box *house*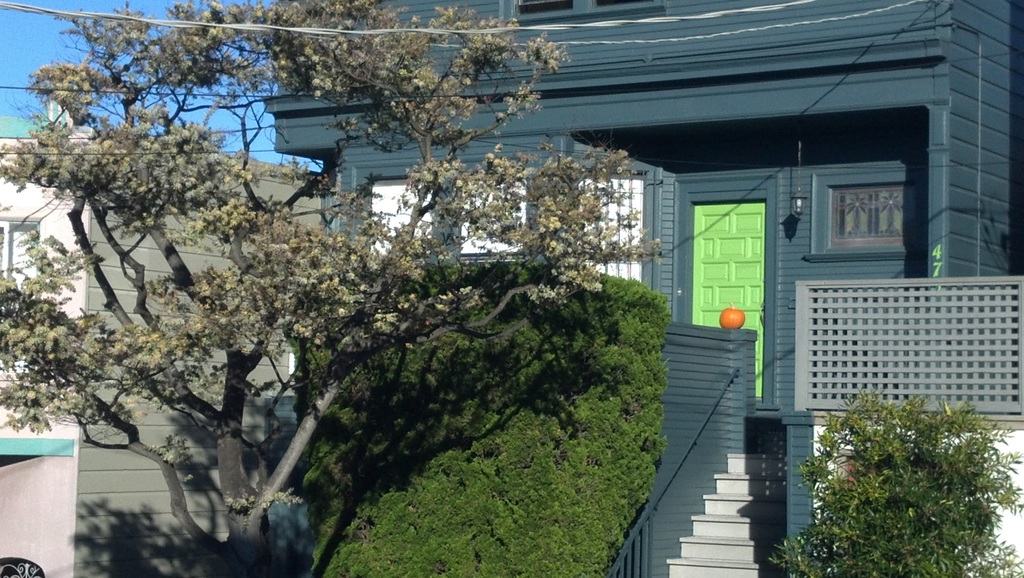
detection(4, 101, 318, 574)
